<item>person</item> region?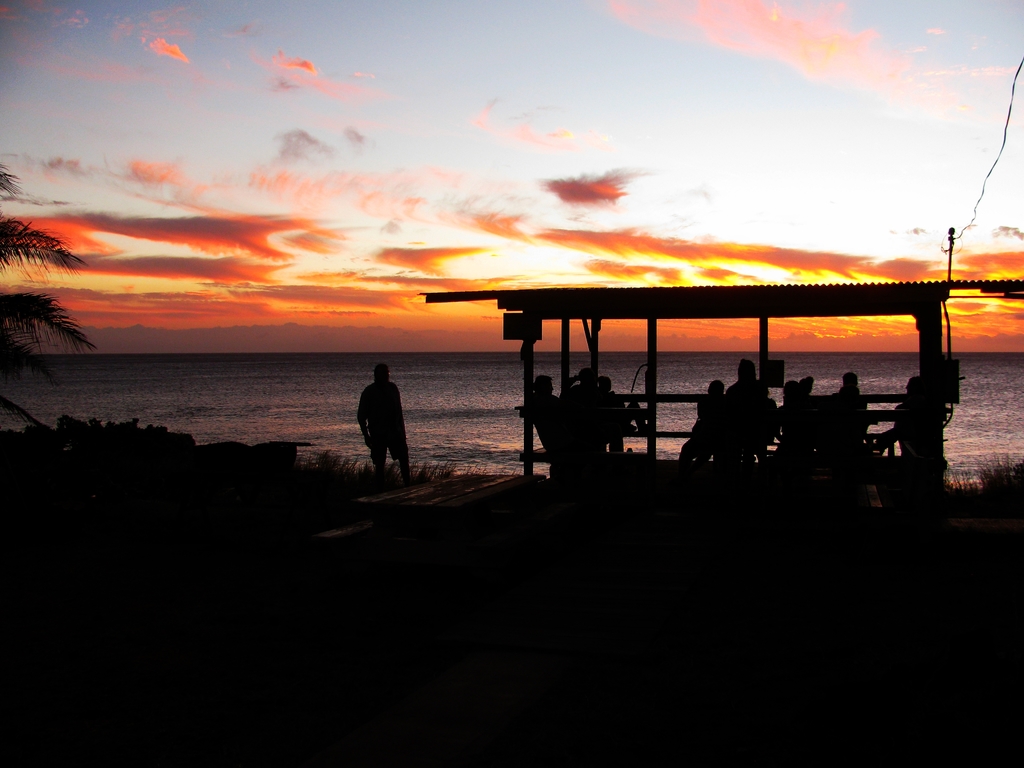
bbox=(597, 374, 633, 484)
